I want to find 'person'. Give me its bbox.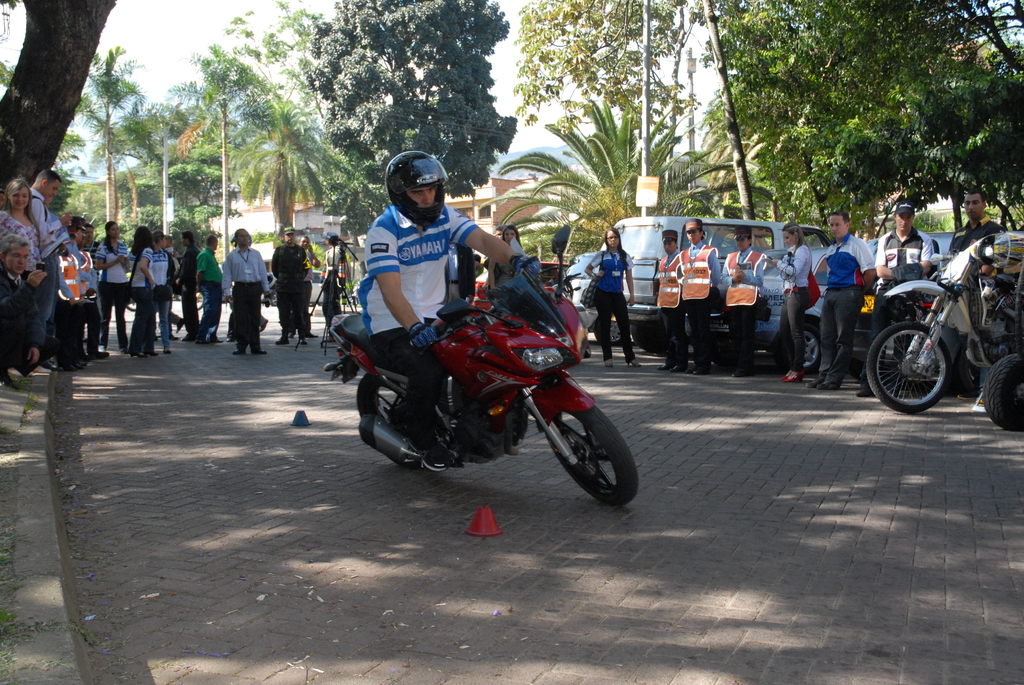
(650,223,692,374).
